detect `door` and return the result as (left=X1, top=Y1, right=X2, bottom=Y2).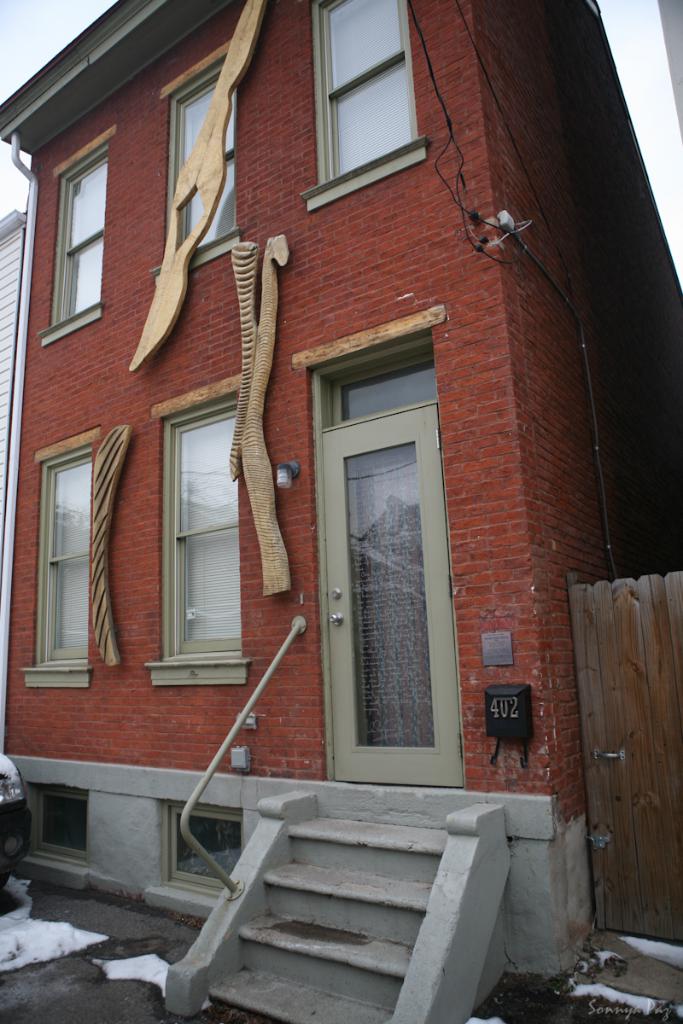
(left=311, top=335, right=468, bottom=792).
